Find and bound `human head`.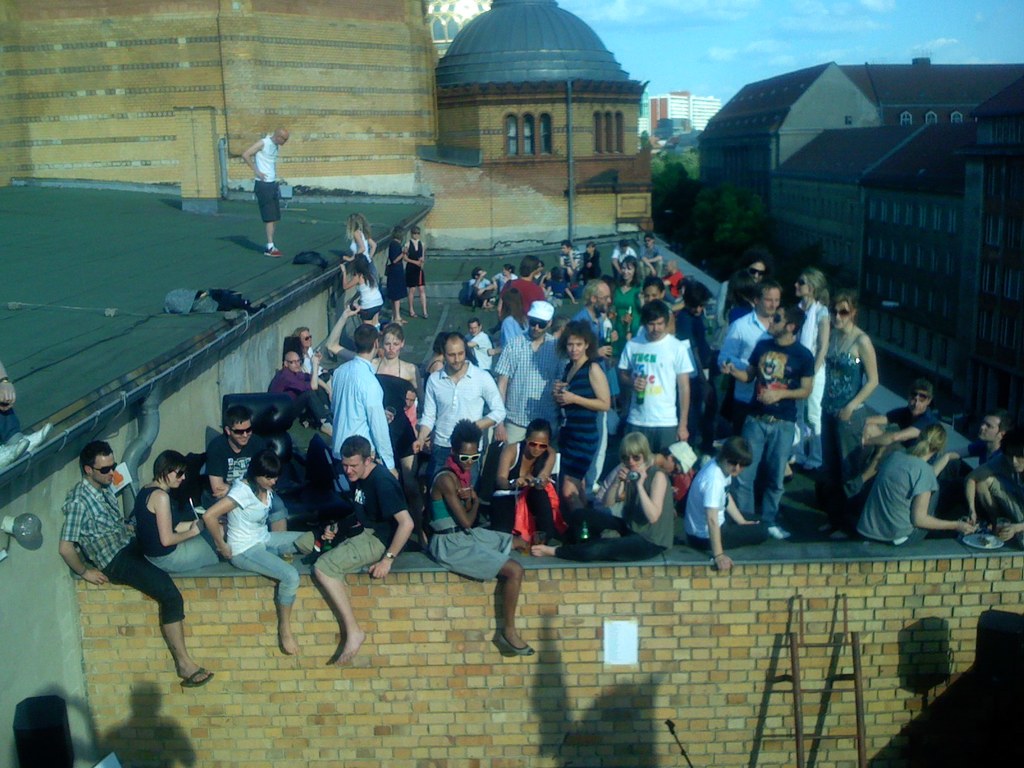
Bound: box(755, 282, 784, 316).
